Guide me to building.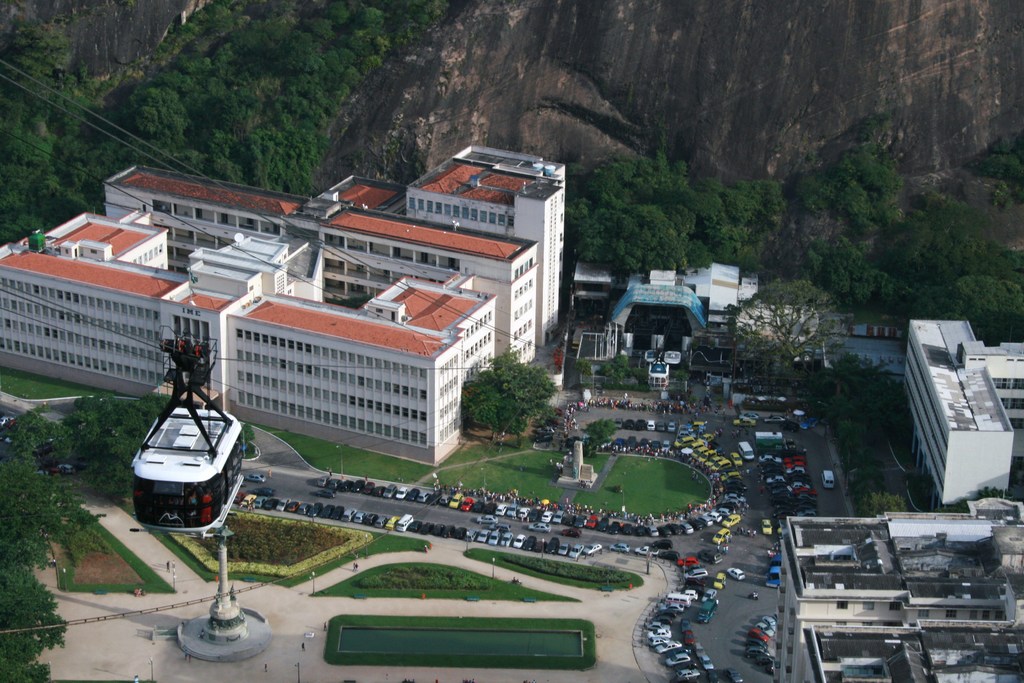
Guidance: region(772, 509, 1023, 682).
